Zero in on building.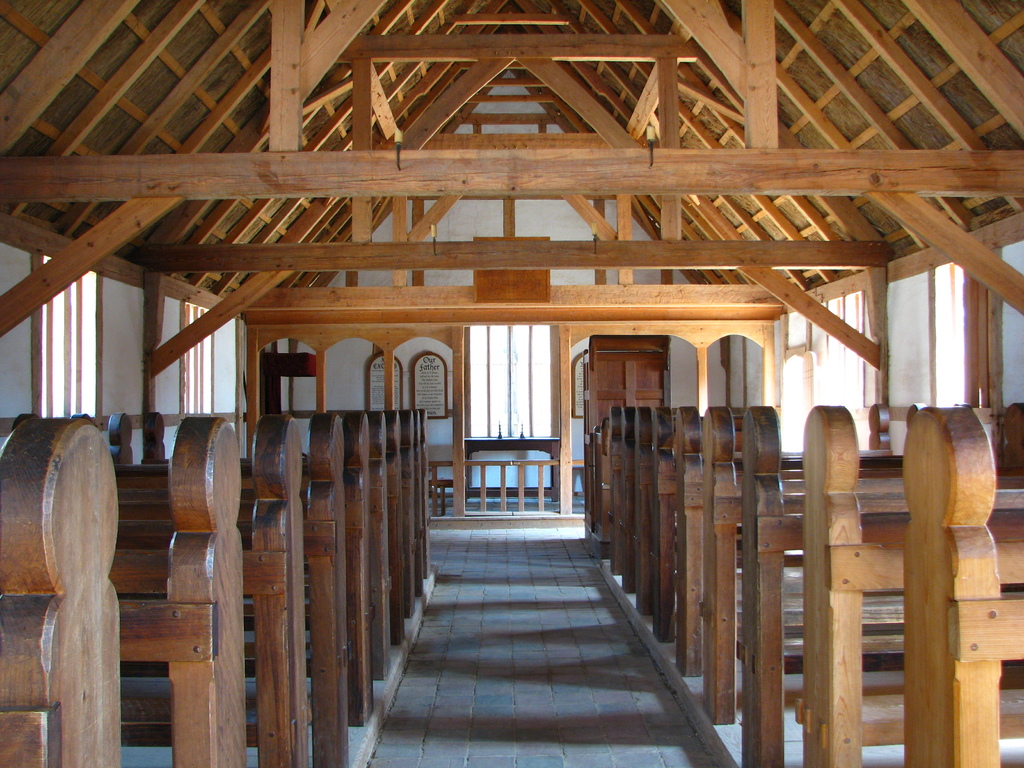
Zeroed in: [0, 0, 1023, 767].
